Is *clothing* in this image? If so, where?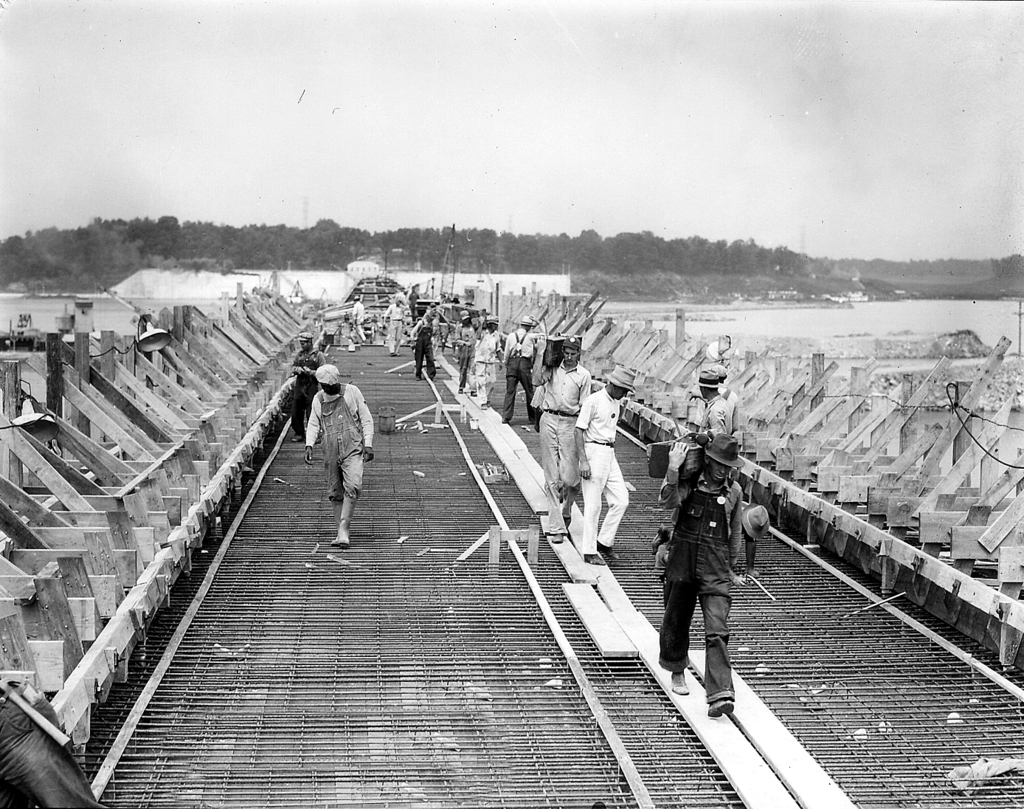
Yes, at x1=456 y1=324 x2=477 y2=382.
